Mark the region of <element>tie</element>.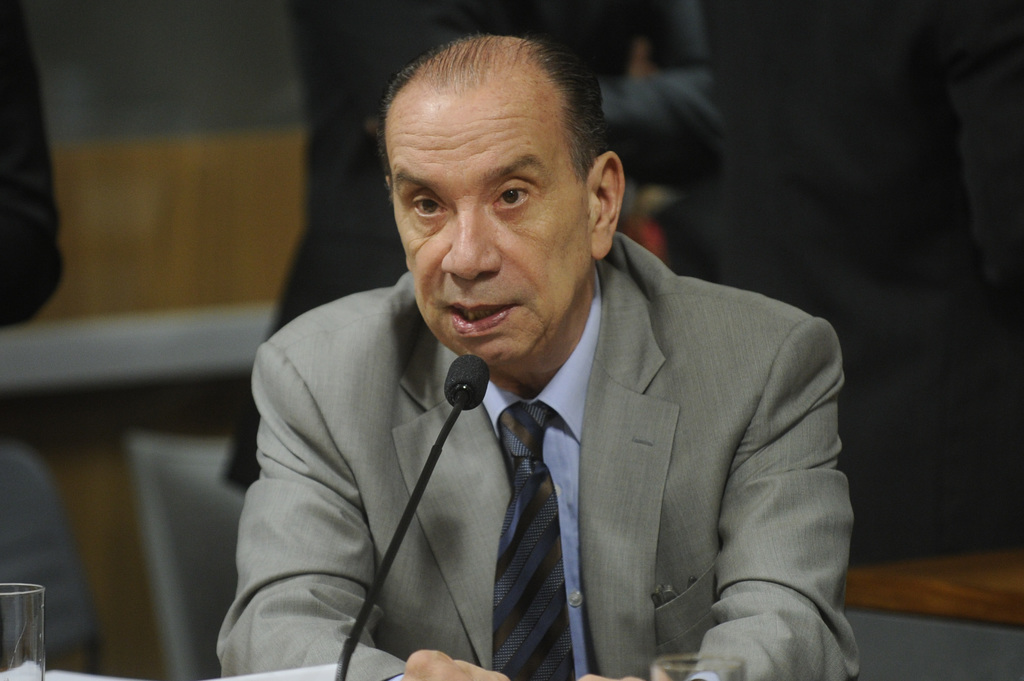
Region: l=486, t=399, r=580, b=680.
